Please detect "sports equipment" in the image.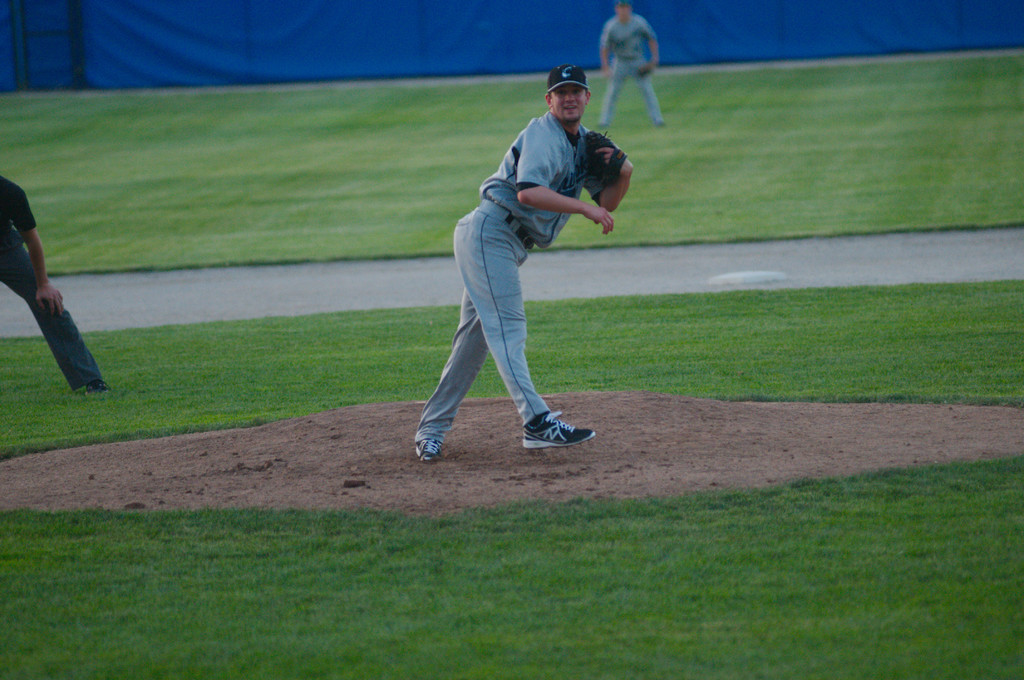
pyautogui.locateOnScreen(584, 127, 630, 189).
